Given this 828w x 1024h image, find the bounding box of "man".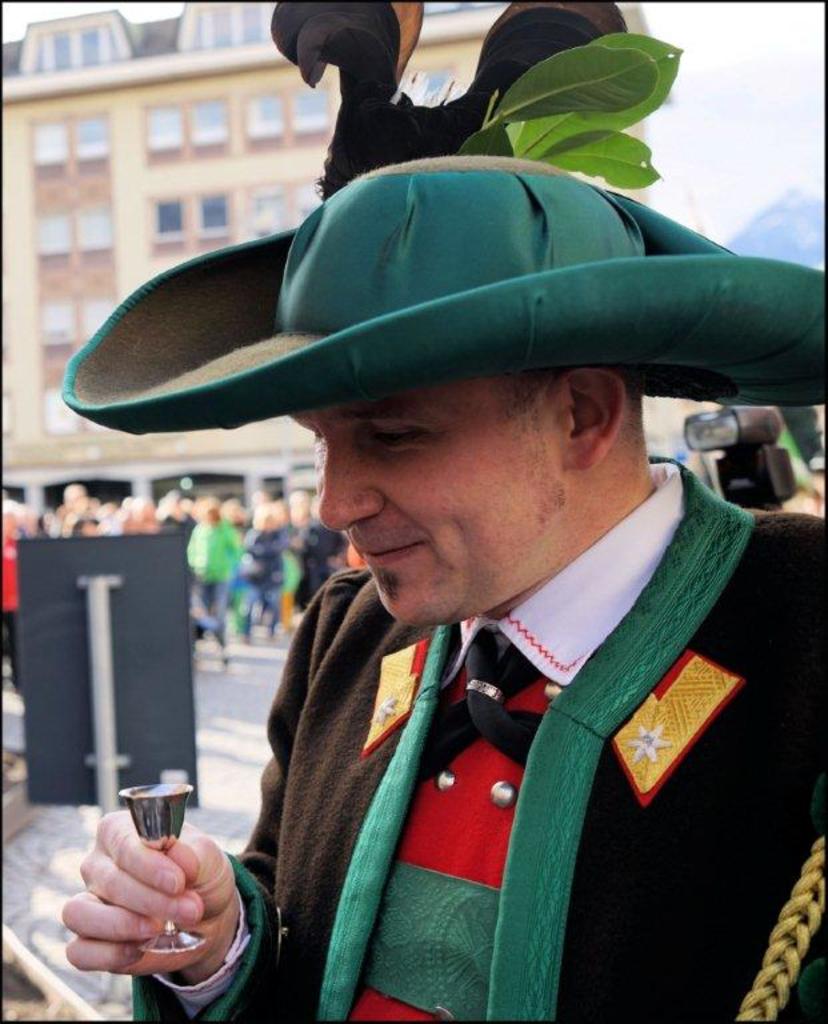
crop(61, 0, 827, 1023).
